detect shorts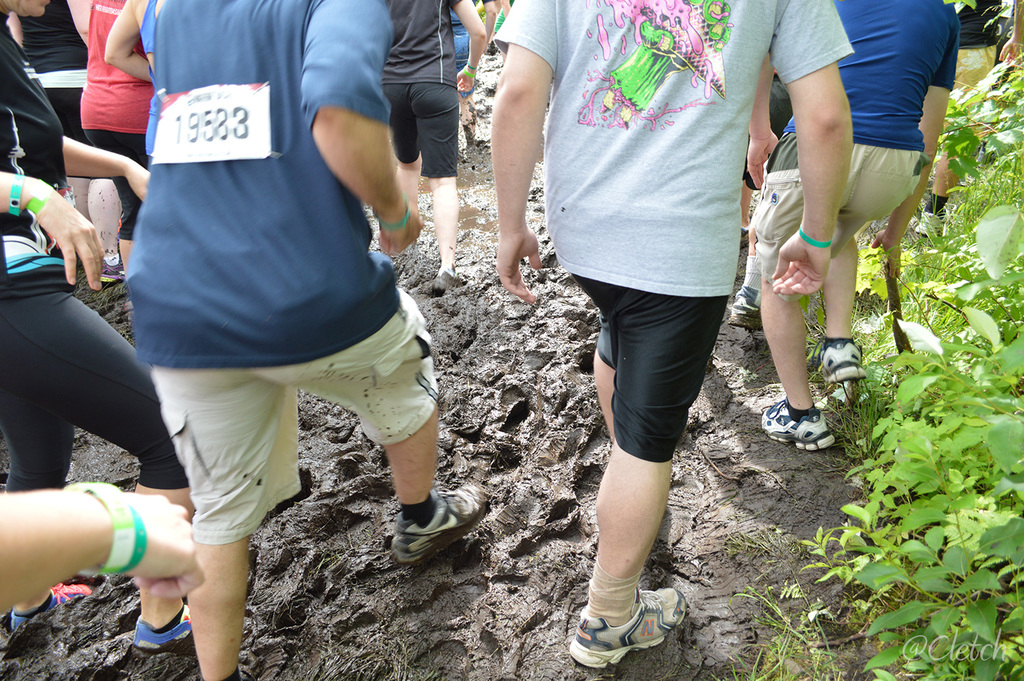
bbox=(79, 127, 139, 240)
